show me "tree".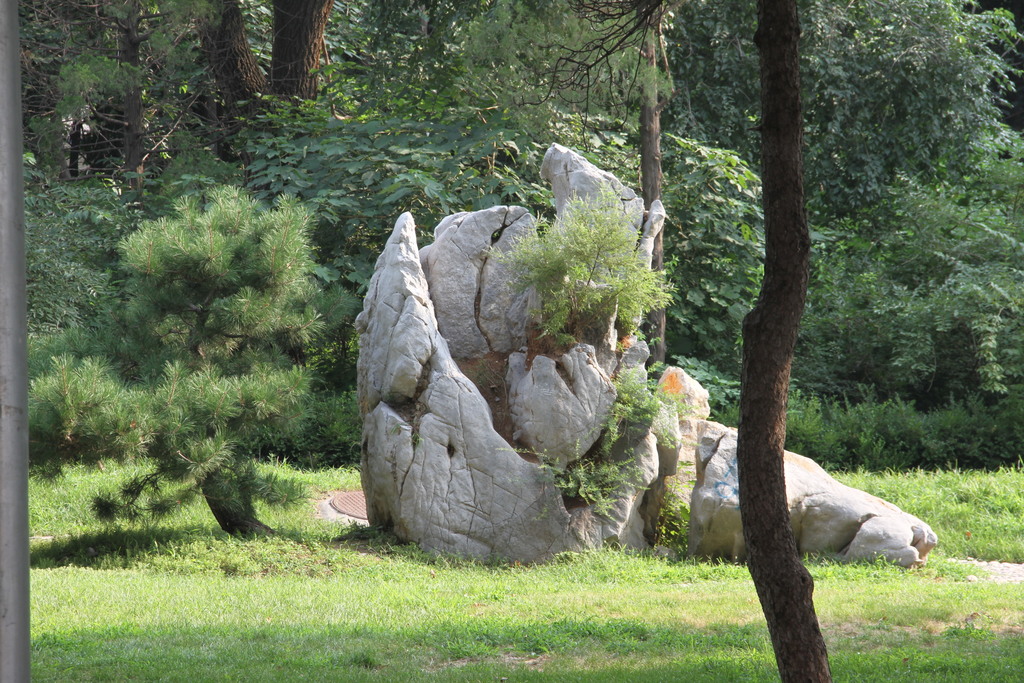
"tree" is here: {"x1": 22, "y1": 178, "x2": 364, "y2": 542}.
